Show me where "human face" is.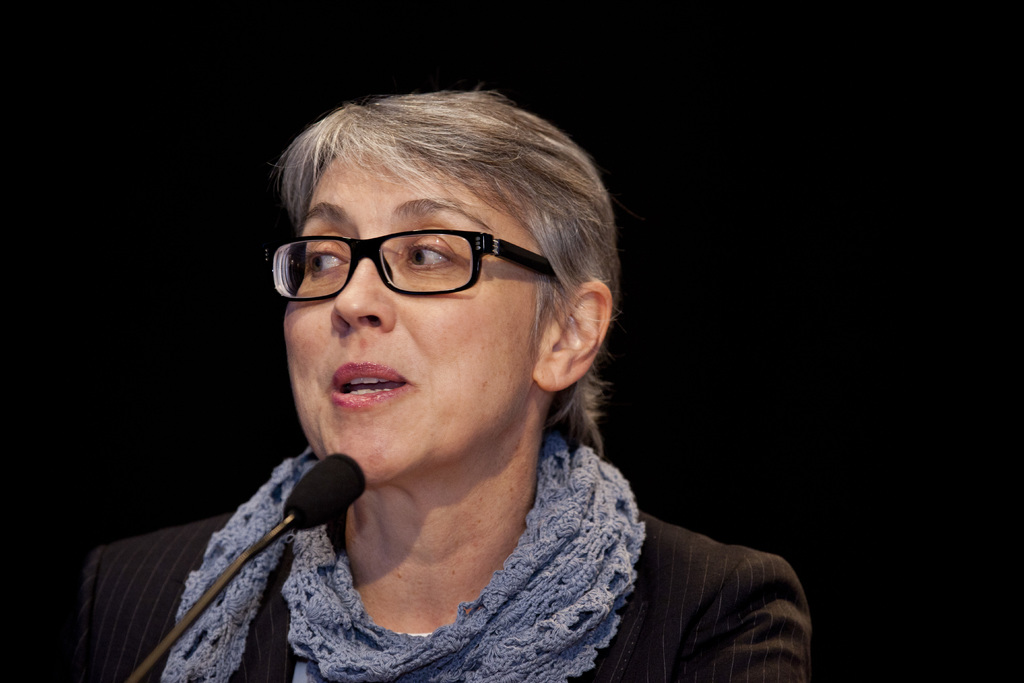
"human face" is at <region>282, 157, 546, 482</region>.
